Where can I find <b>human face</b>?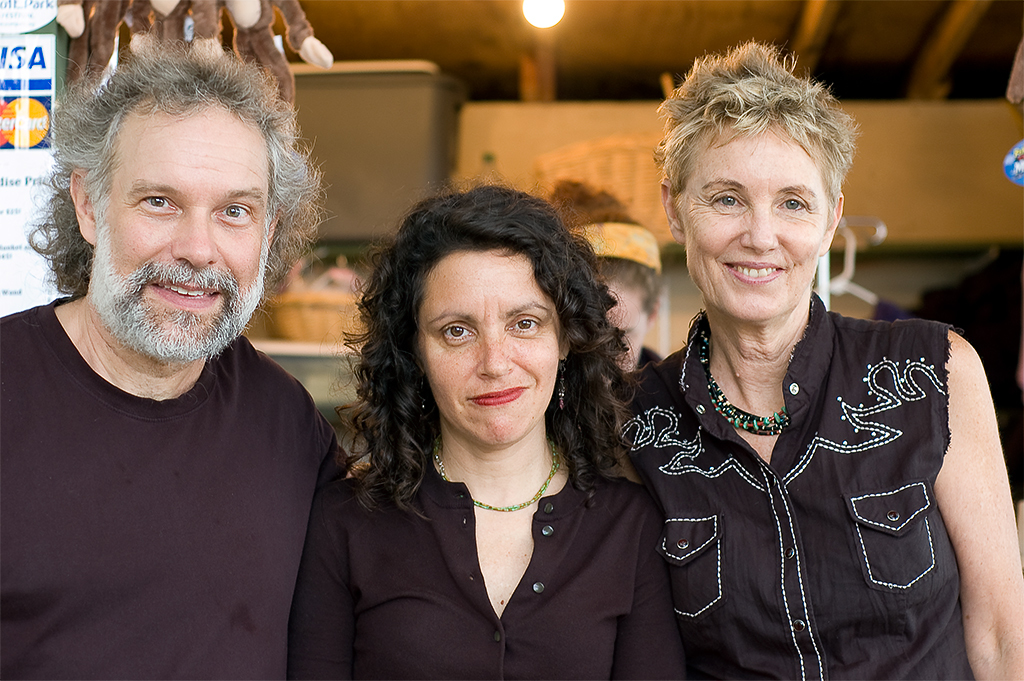
You can find it at select_region(682, 115, 823, 317).
